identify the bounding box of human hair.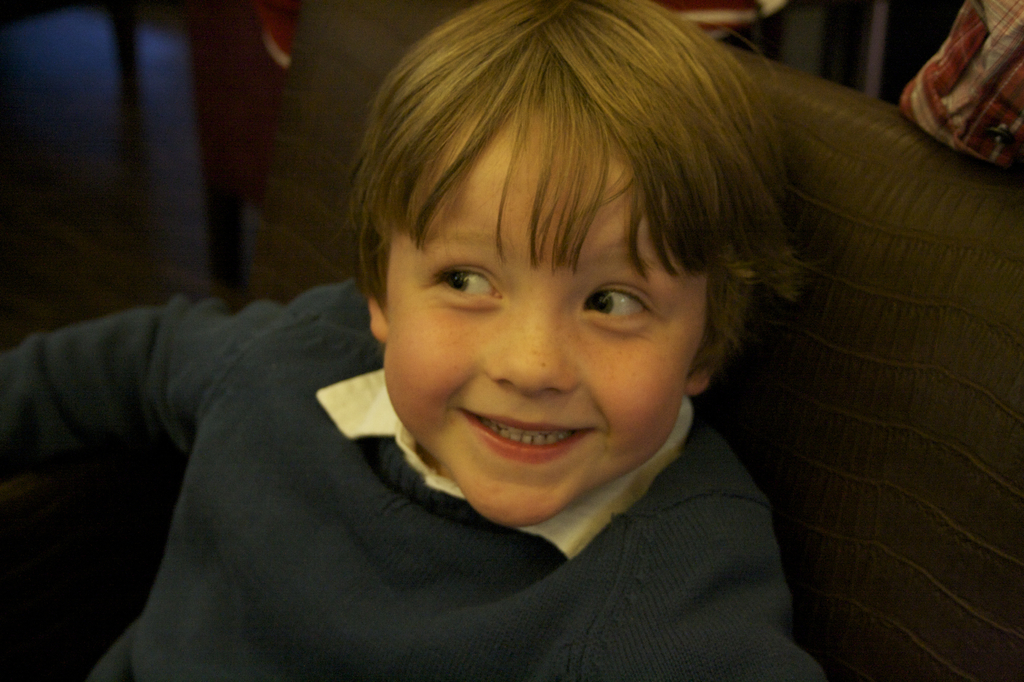
rect(317, 0, 784, 384).
